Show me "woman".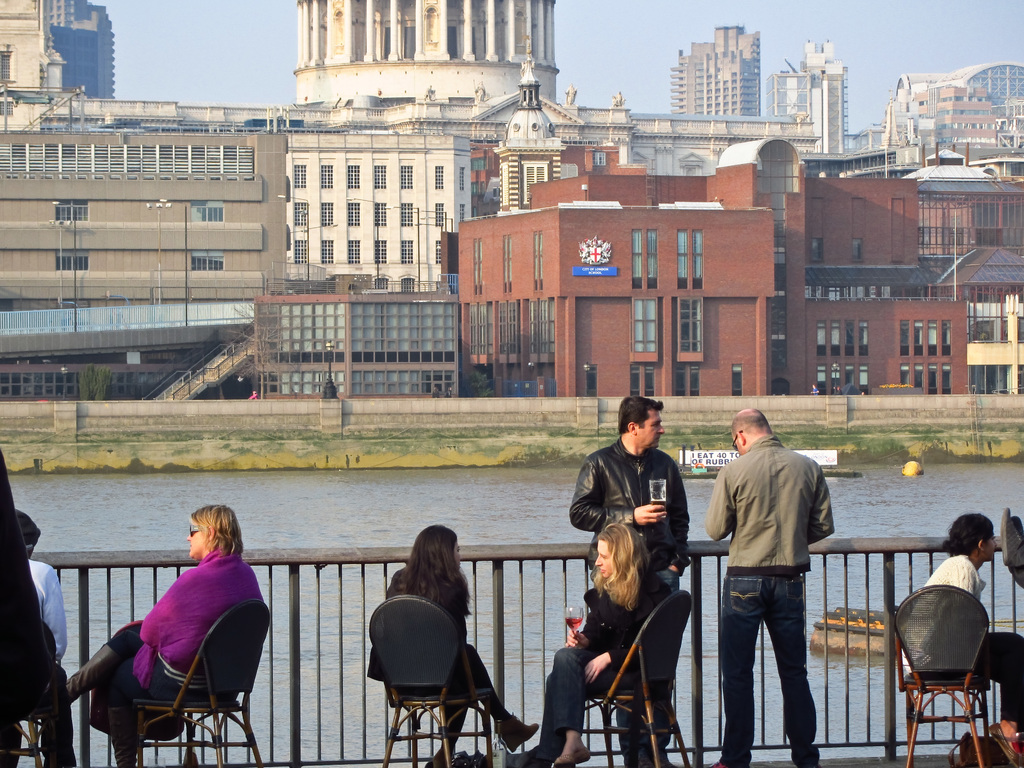
"woman" is here: [left=900, top=513, right=1023, bottom=767].
